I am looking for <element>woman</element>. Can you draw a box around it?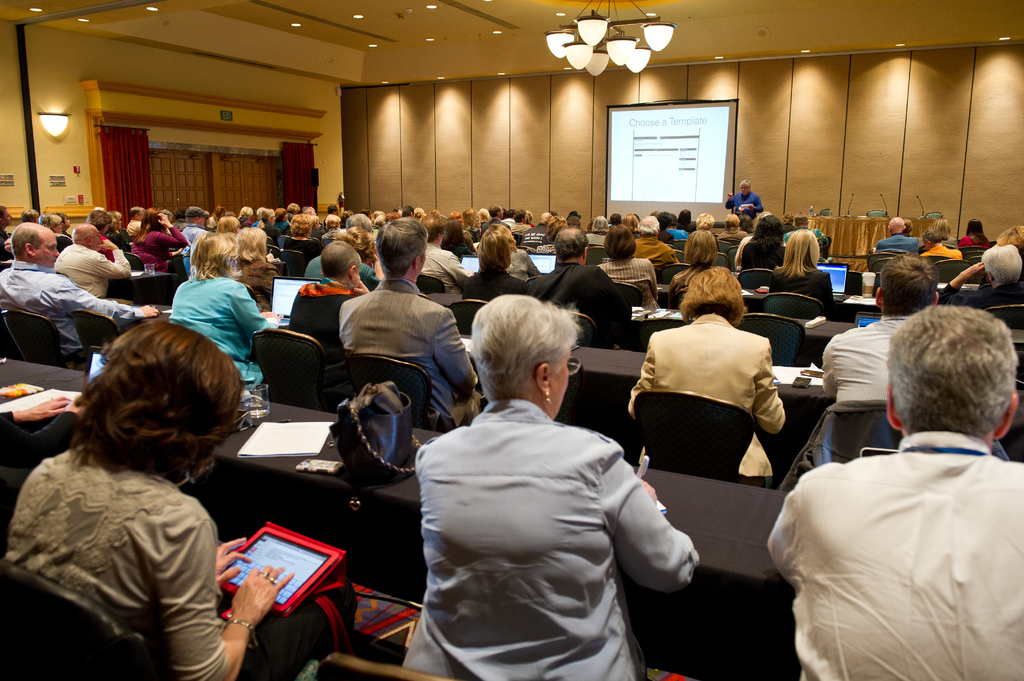
Sure, the bounding box is x1=665 y1=230 x2=719 y2=312.
